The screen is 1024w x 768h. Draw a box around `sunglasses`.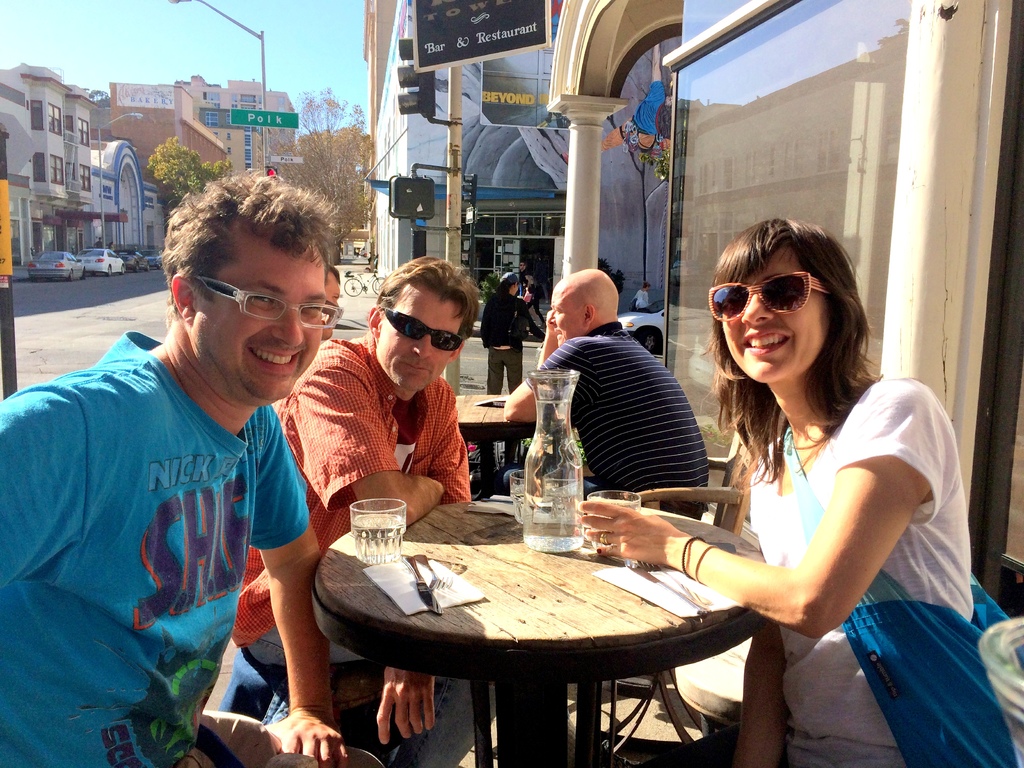
left=706, top=269, right=826, bottom=323.
